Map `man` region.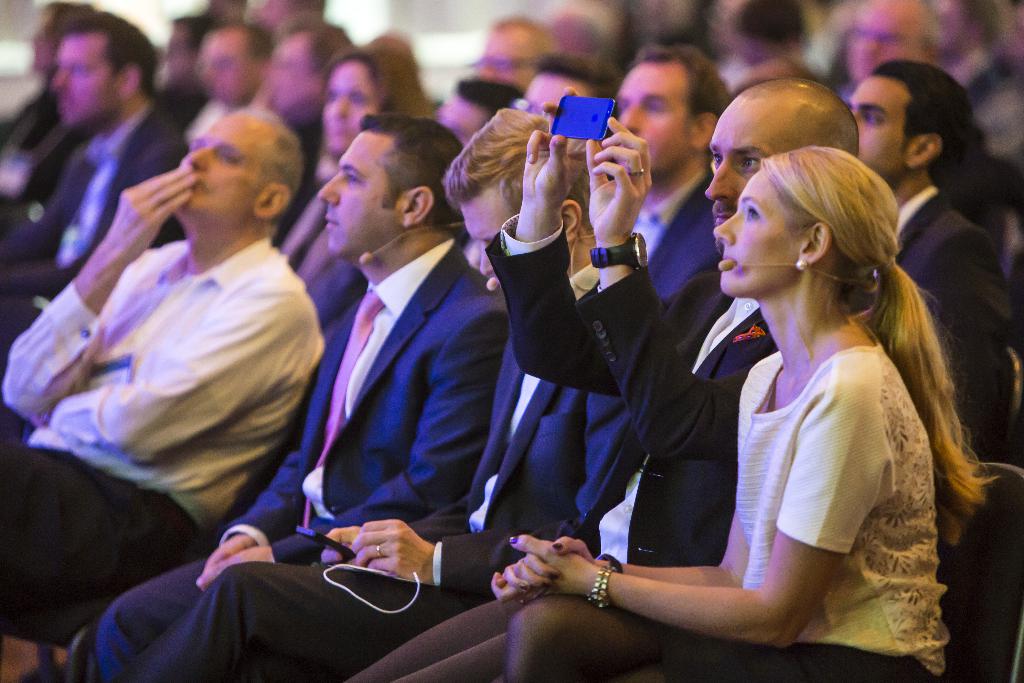
Mapped to 115:98:604:682.
